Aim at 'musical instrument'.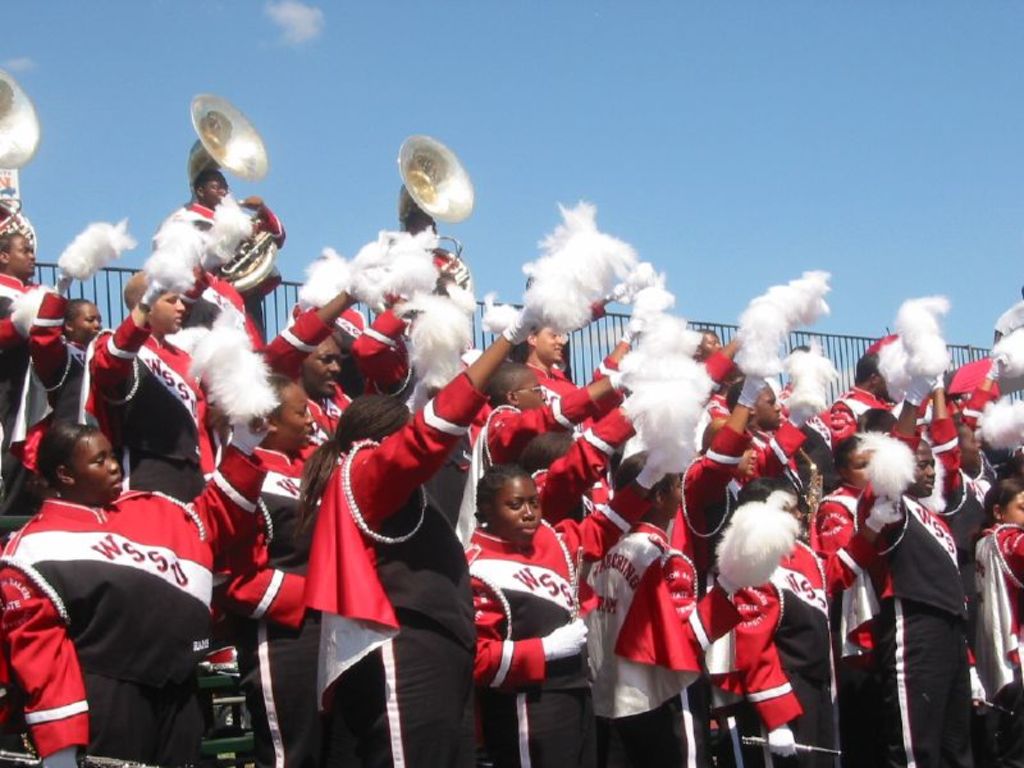
Aimed at l=389, t=132, r=498, b=325.
